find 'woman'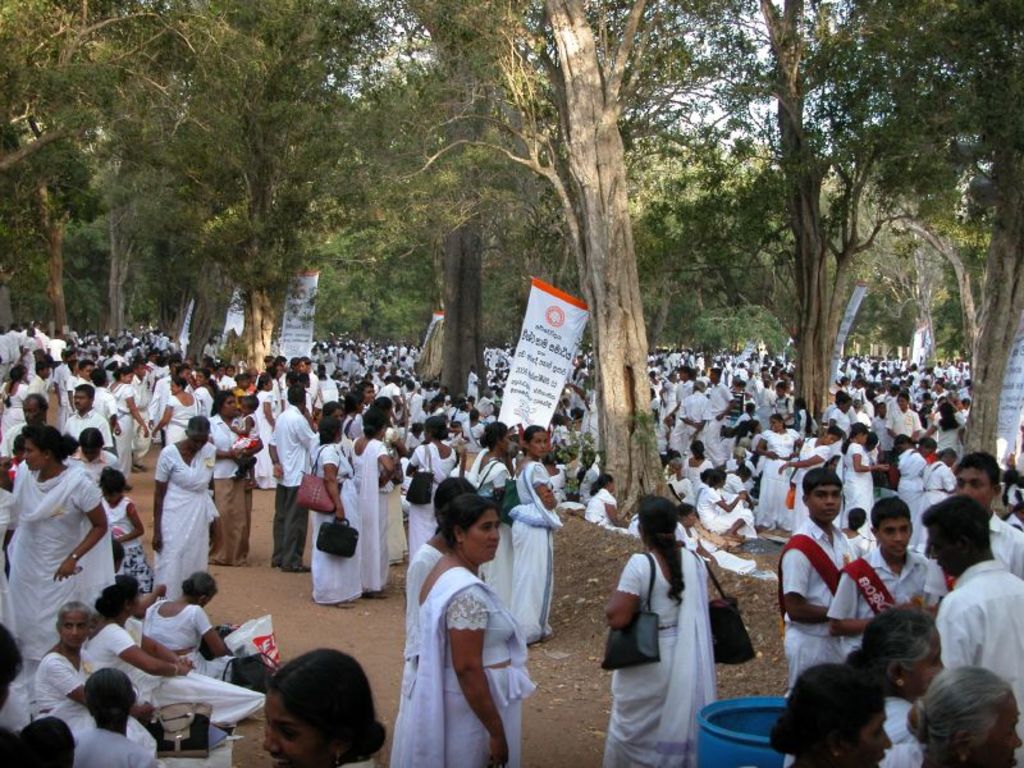
(513, 421, 566, 640)
